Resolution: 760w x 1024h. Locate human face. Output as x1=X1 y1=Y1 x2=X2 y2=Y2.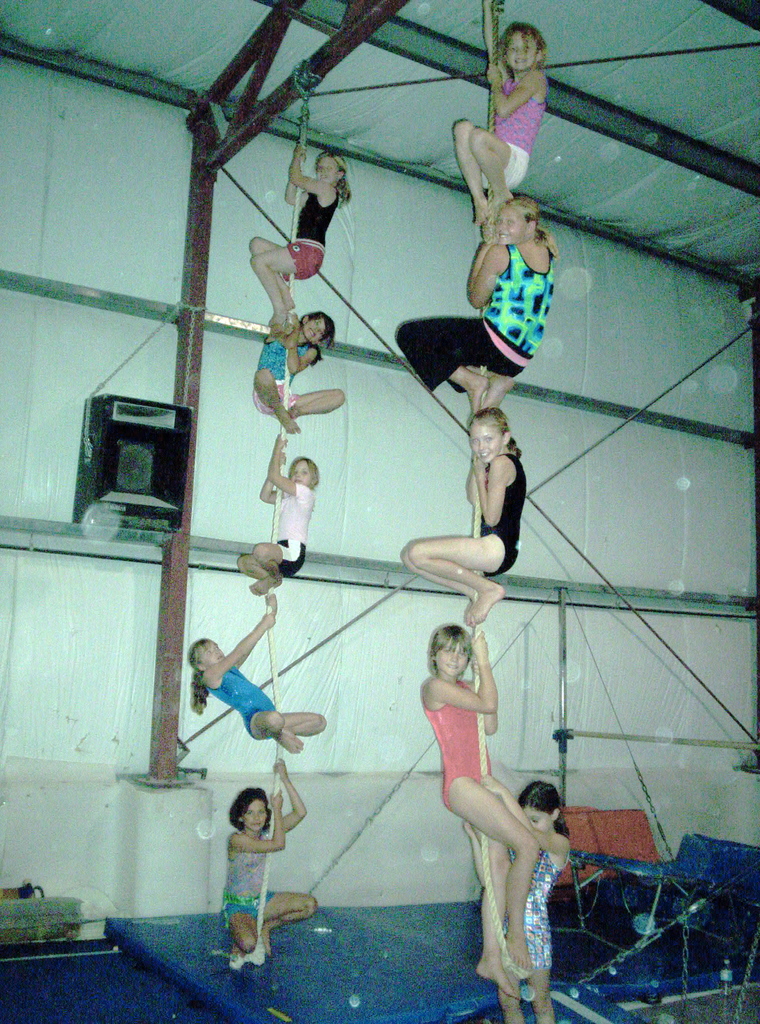
x1=241 y1=797 x2=267 y2=834.
